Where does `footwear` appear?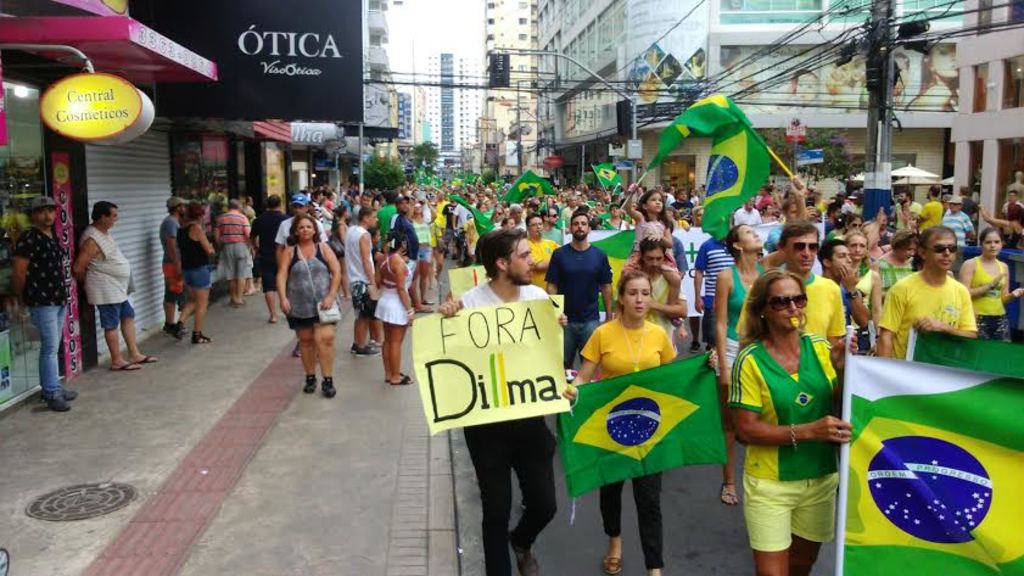
Appears at crop(62, 387, 75, 398).
